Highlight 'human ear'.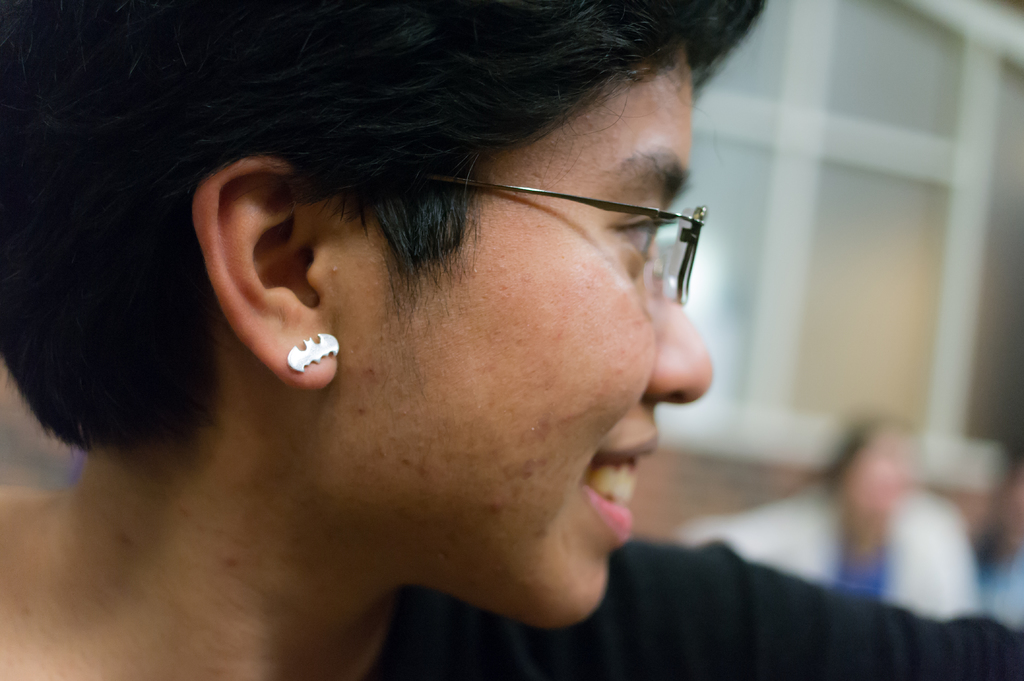
Highlighted region: {"x1": 190, "y1": 154, "x2": 337, "y2": 383}.
